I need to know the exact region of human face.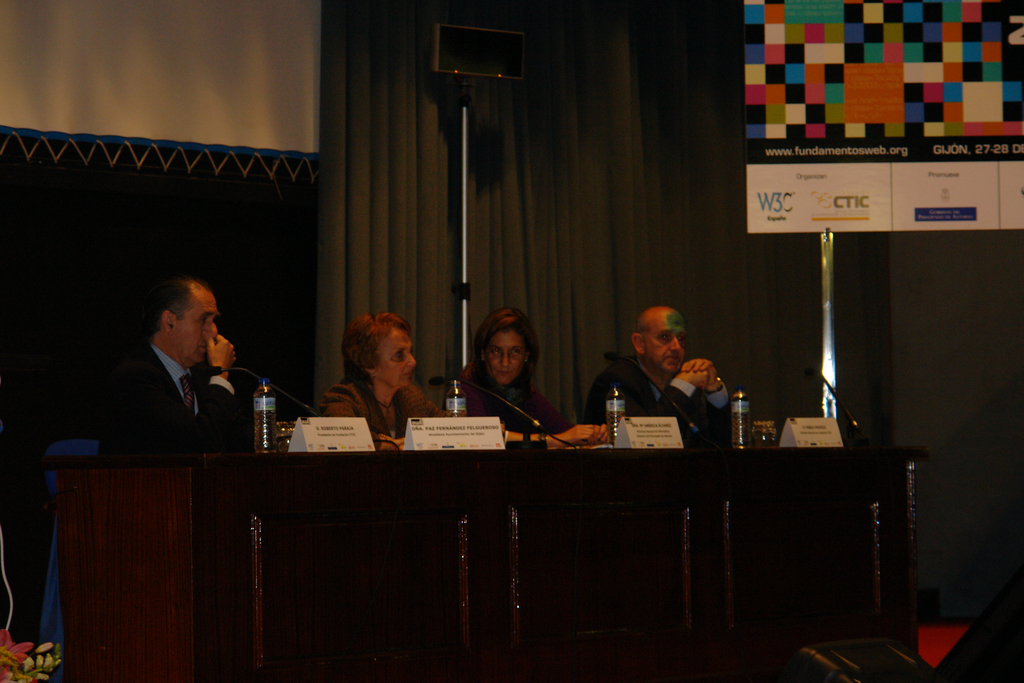
Region: box(377, 329, 415, 386).
